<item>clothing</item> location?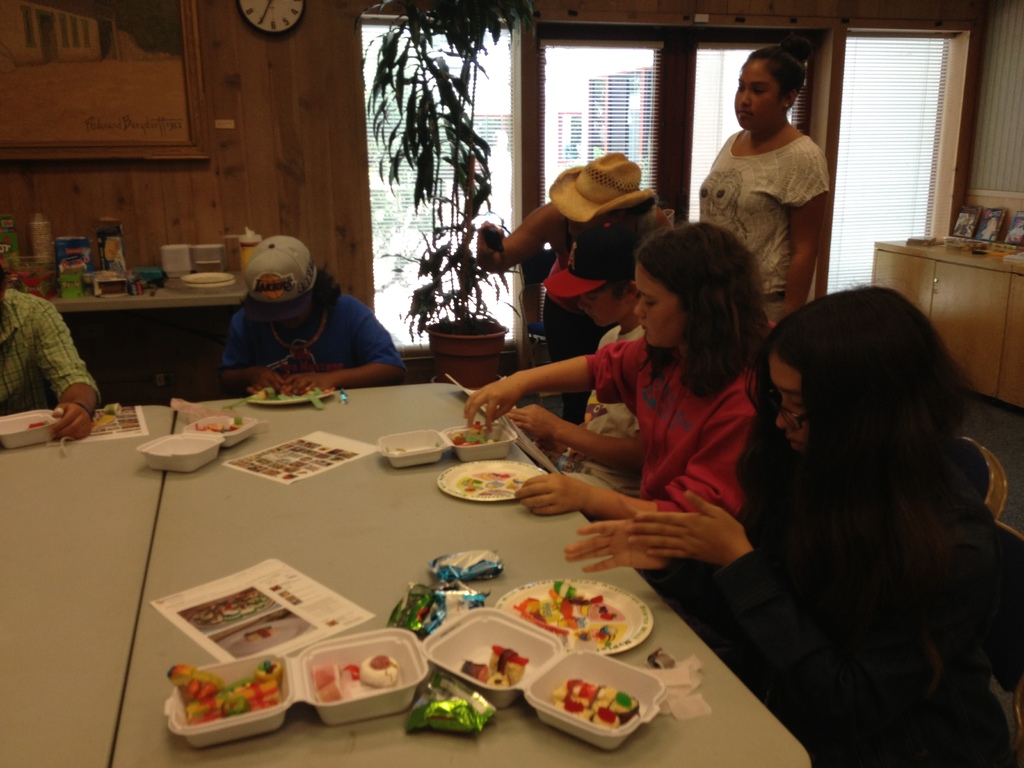
[left=223, top=292, right=412, bottom=376]
